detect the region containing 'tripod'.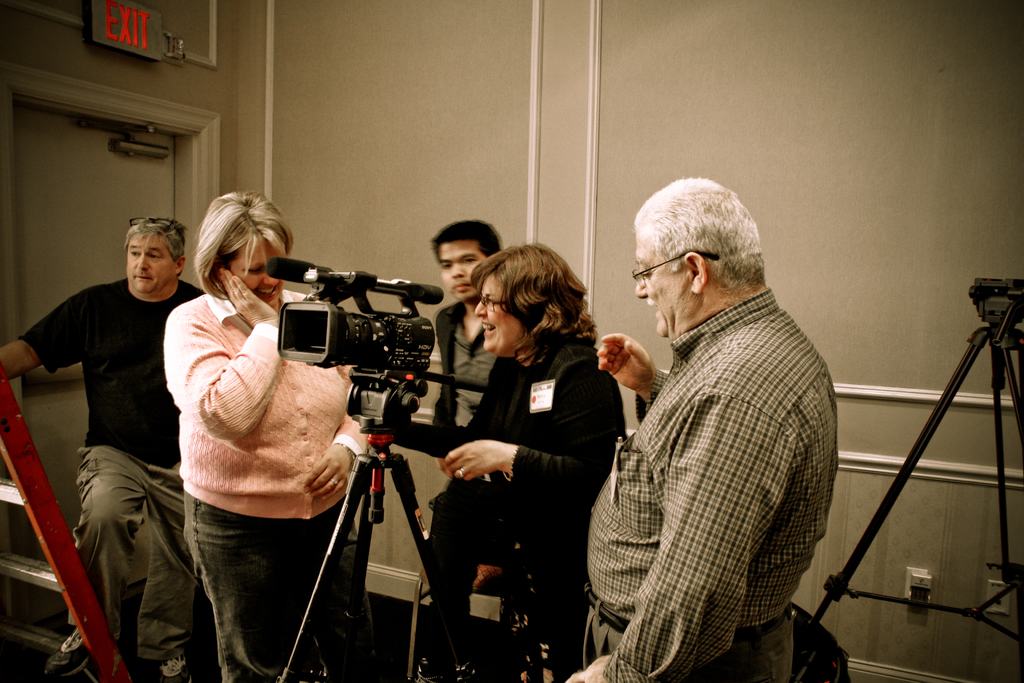
[left=274, top=366, right=492, bottom=682].
